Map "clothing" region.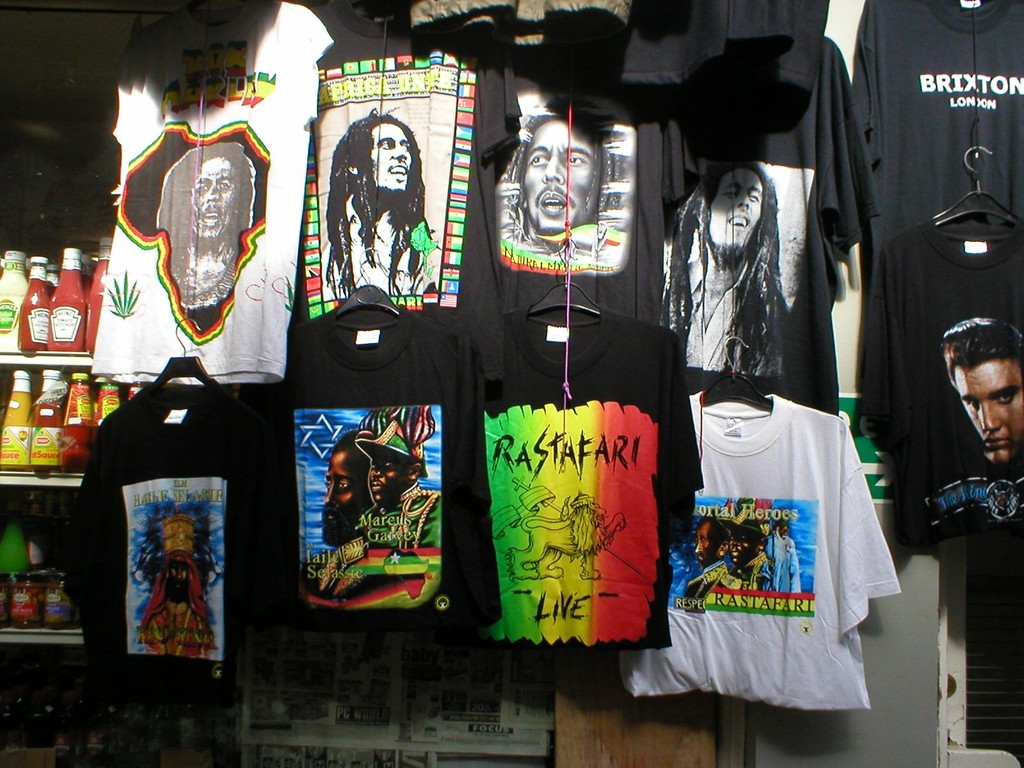
Mapped to [664,32,876,433].
